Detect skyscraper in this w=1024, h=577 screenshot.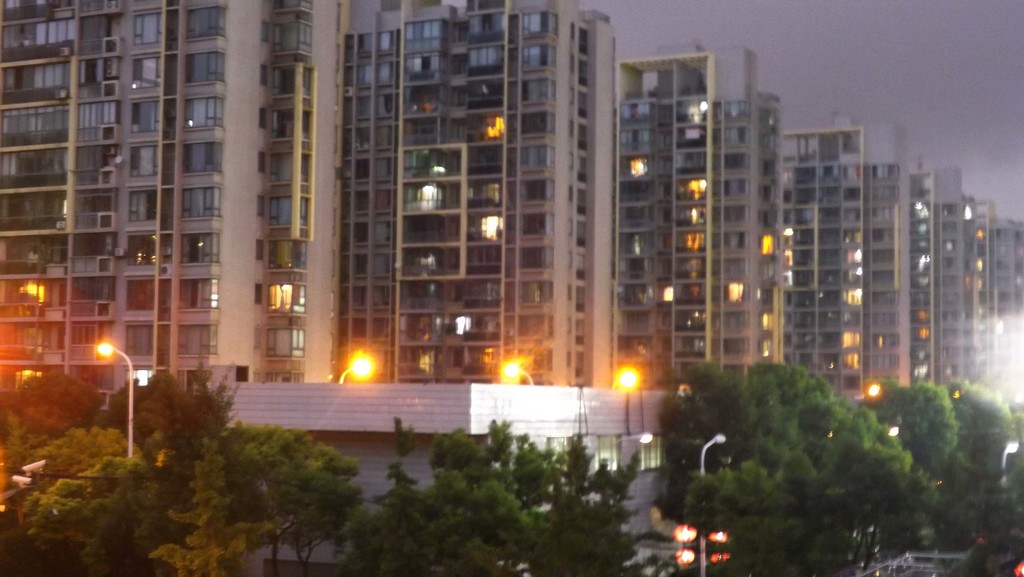
Detection: x1=618 y1=44 x2=782 y2=400.
